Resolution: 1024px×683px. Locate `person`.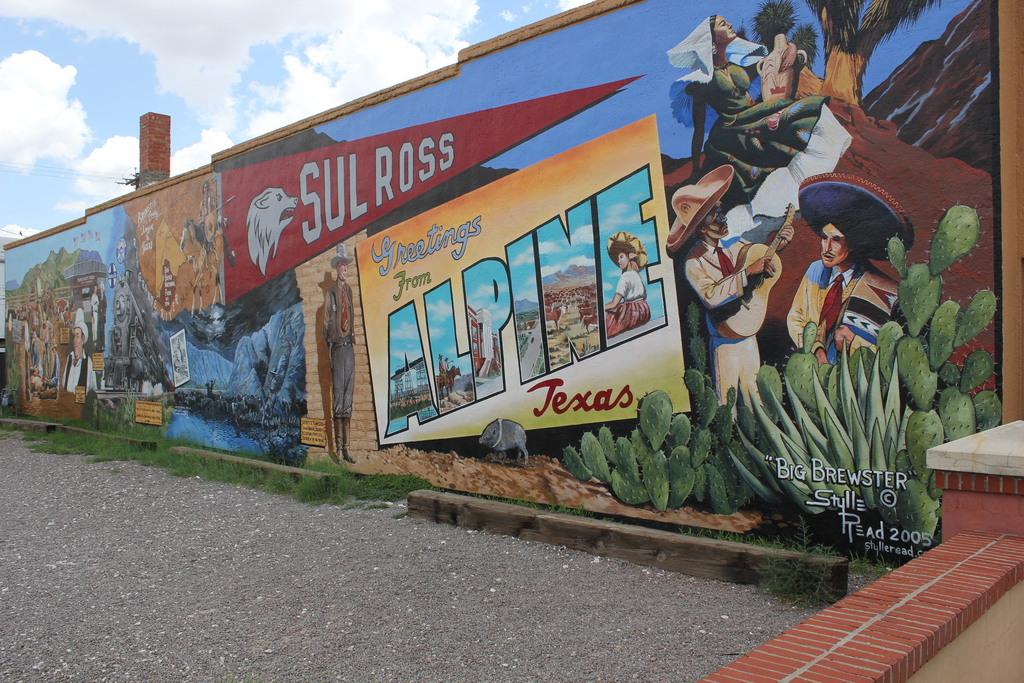
[438, 351, 445, 377].
